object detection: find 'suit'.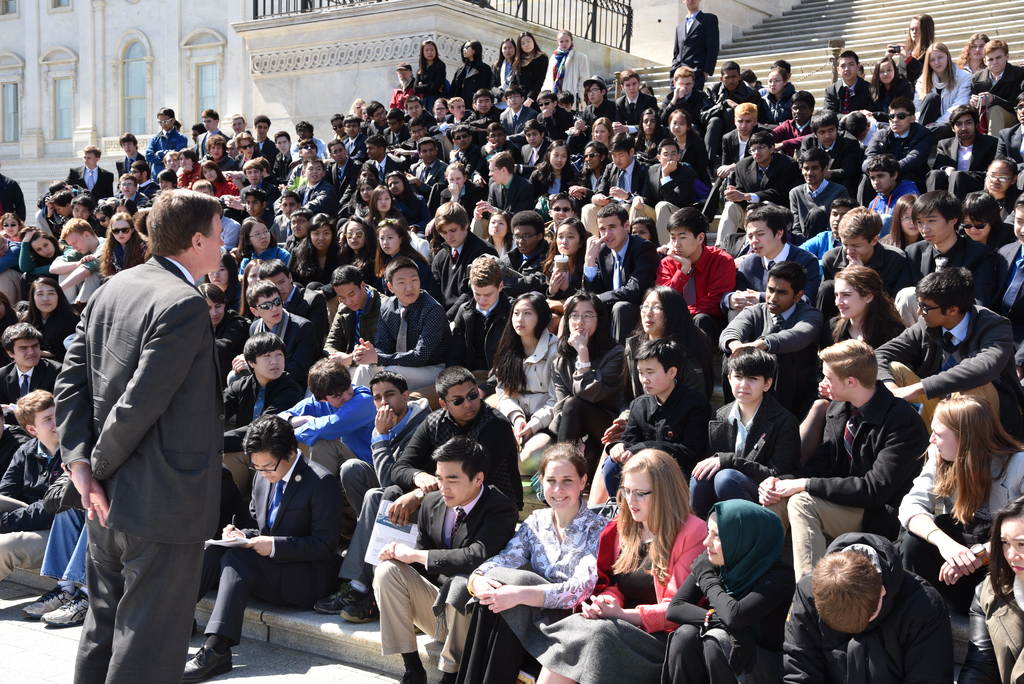
<region>709, 152, 796, 250</region>.
